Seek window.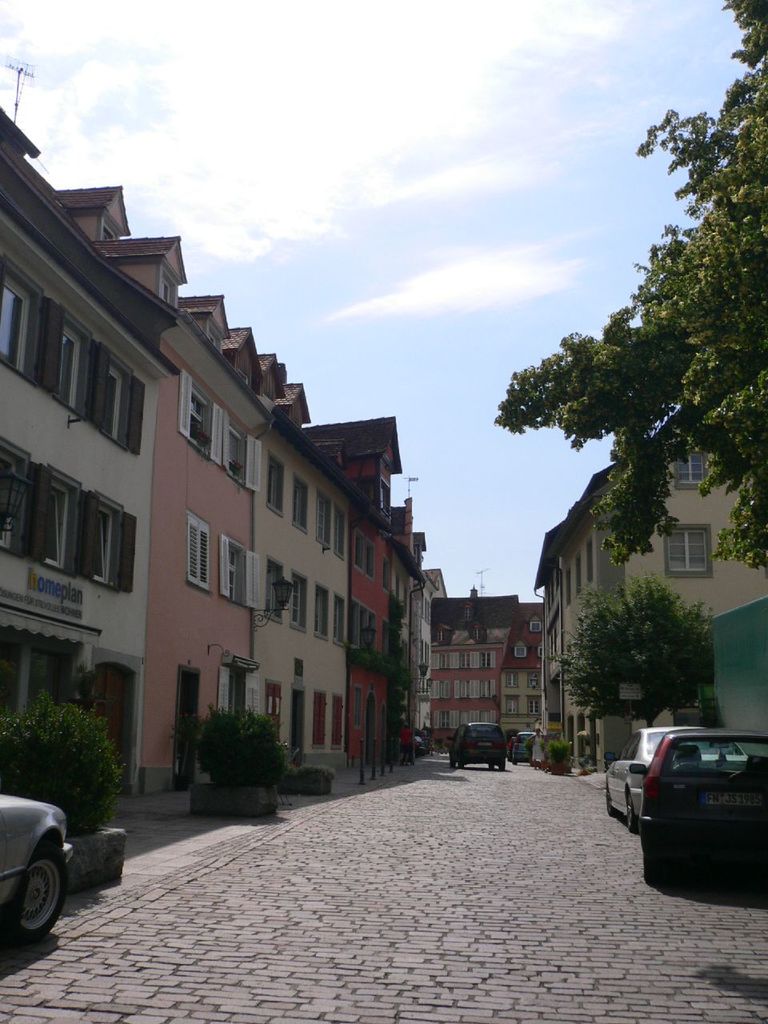
314,582,329,640.
